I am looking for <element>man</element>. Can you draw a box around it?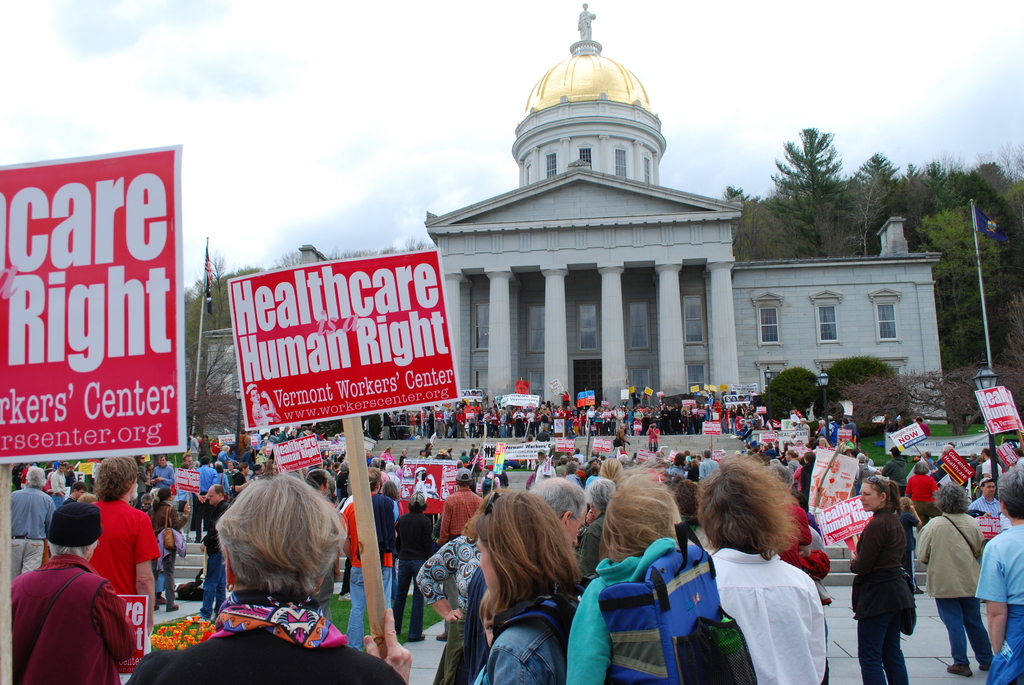
Sure, the bounding box is 10, 466, 57, 581.
